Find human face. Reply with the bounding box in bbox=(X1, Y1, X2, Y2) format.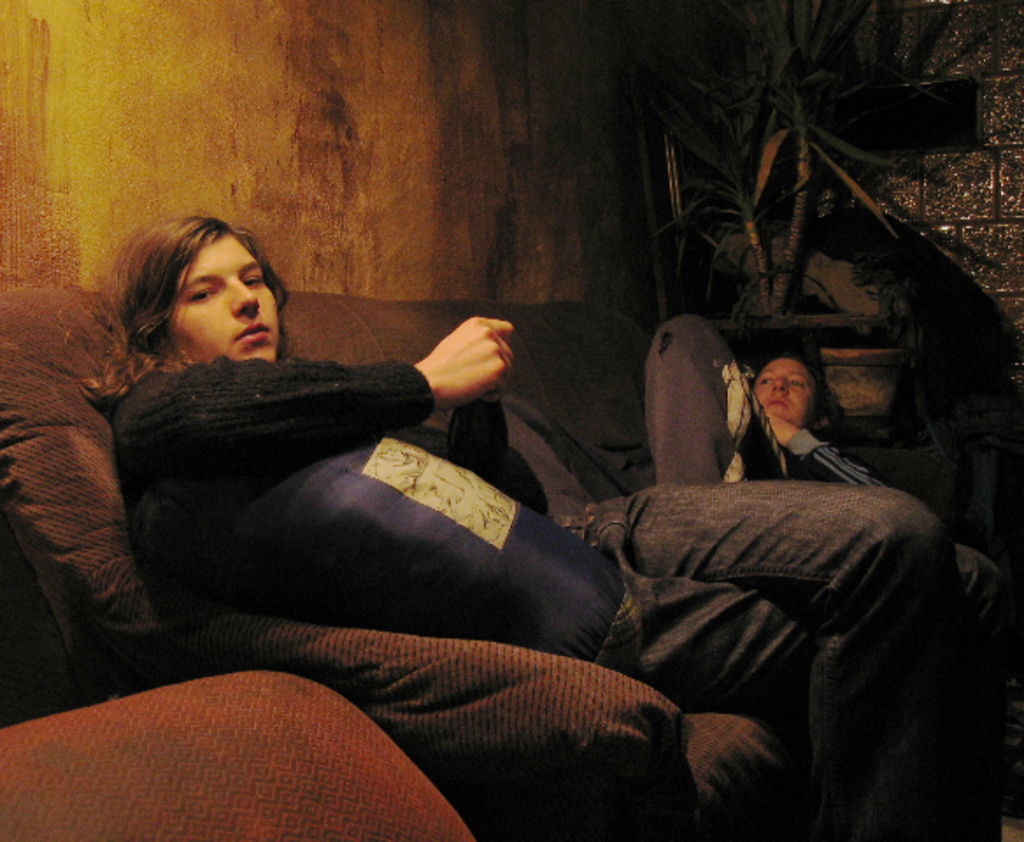
bbox=(170, 232, 281, 361).
